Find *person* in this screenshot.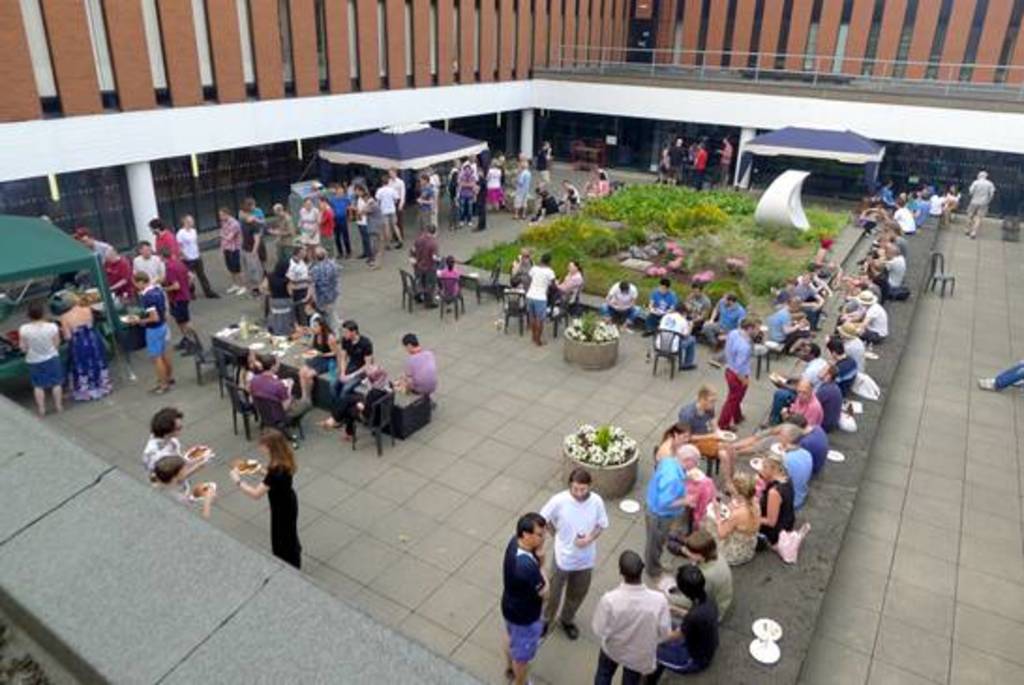
The bounding box for *person* is [left=248, top=205, right=294, bottom=263].
